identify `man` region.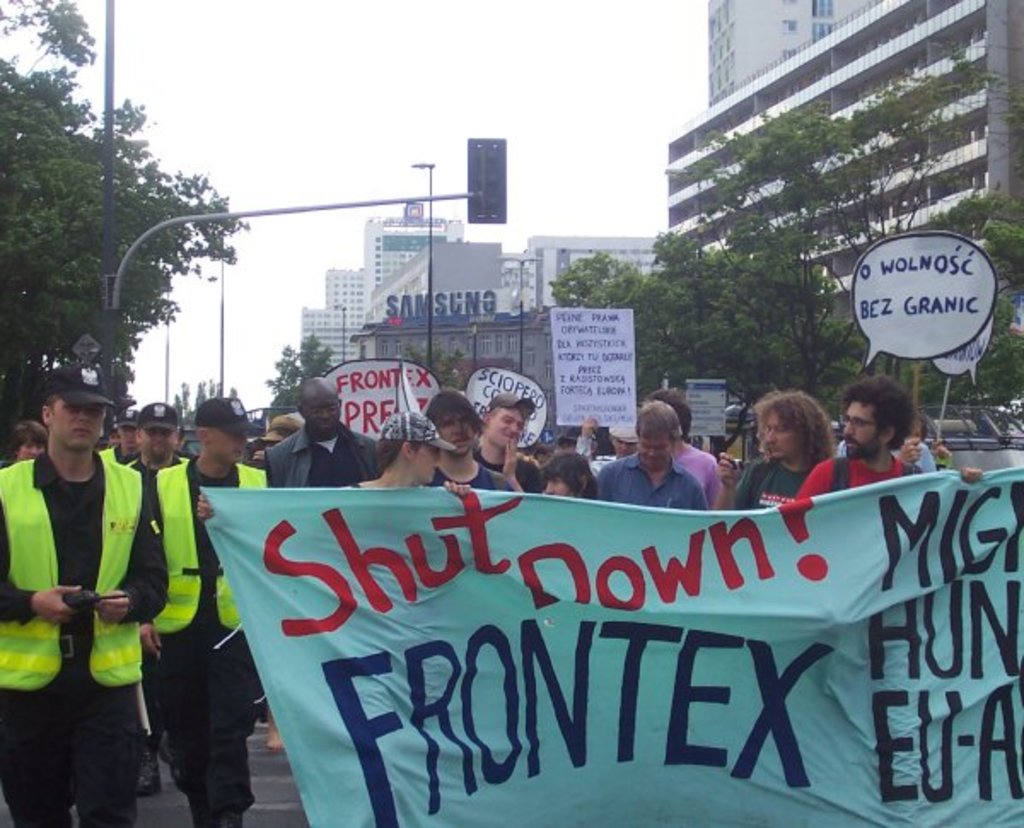
Region: [116,401,196,476].
